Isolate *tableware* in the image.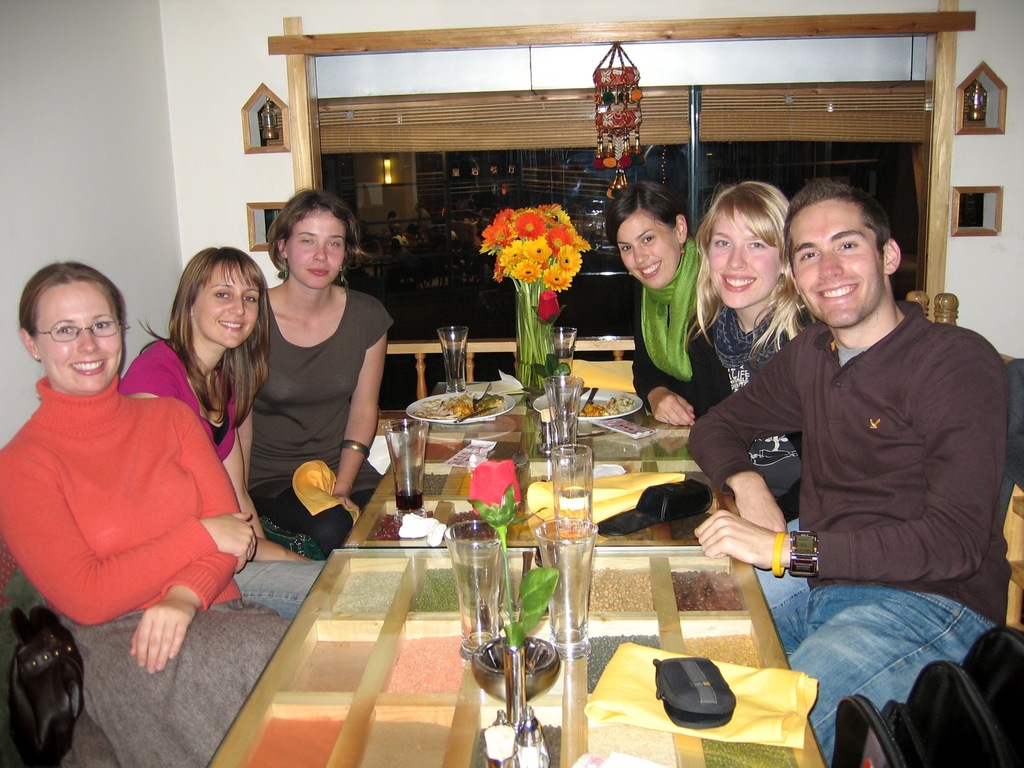
Isolated region: bbox=[467, 380, 502, 413].
